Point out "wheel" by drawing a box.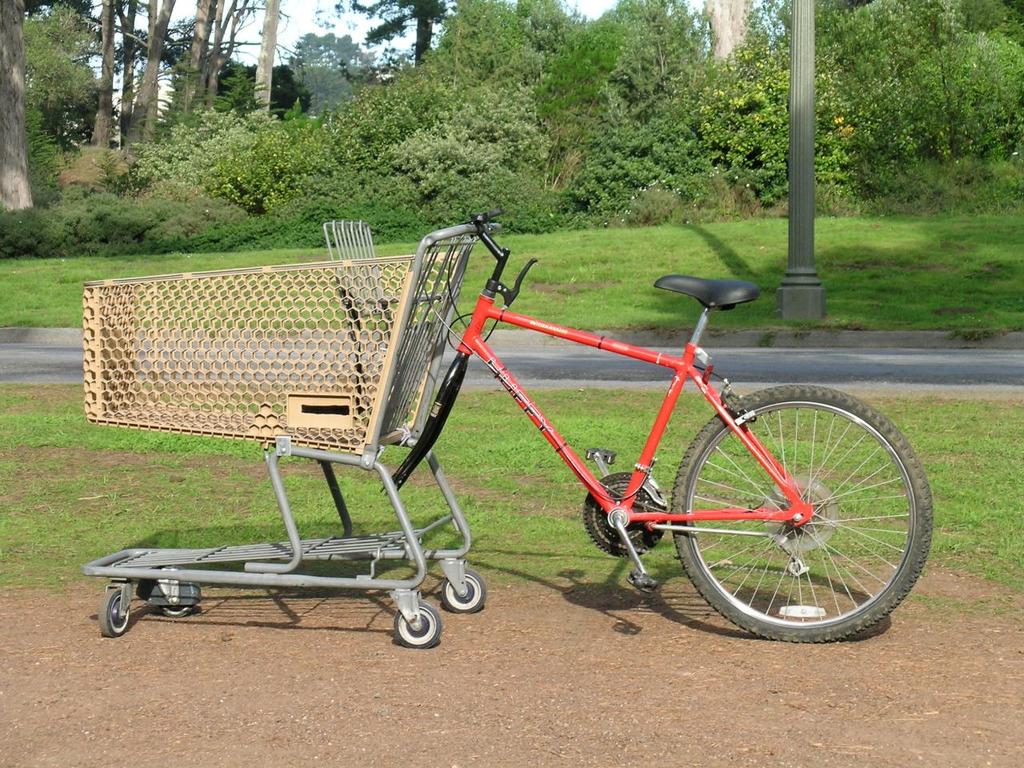
l=100, t=586, r=130, b=640.
